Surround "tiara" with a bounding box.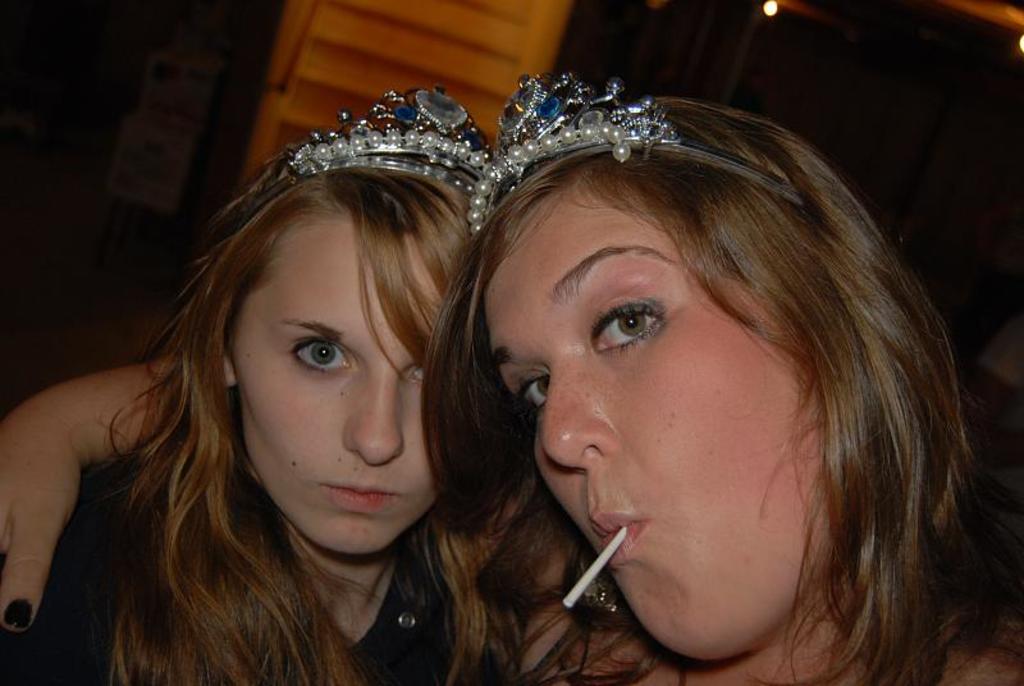
(472, 72, 808, 235).
